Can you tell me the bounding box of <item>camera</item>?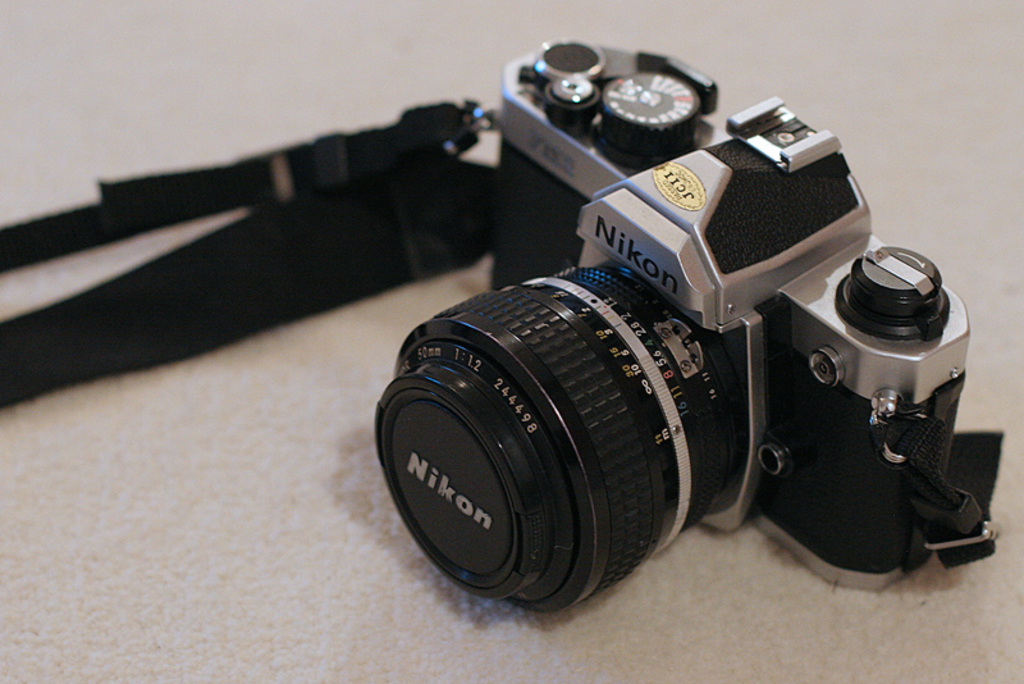
detection(372, 41, 973, 612).
